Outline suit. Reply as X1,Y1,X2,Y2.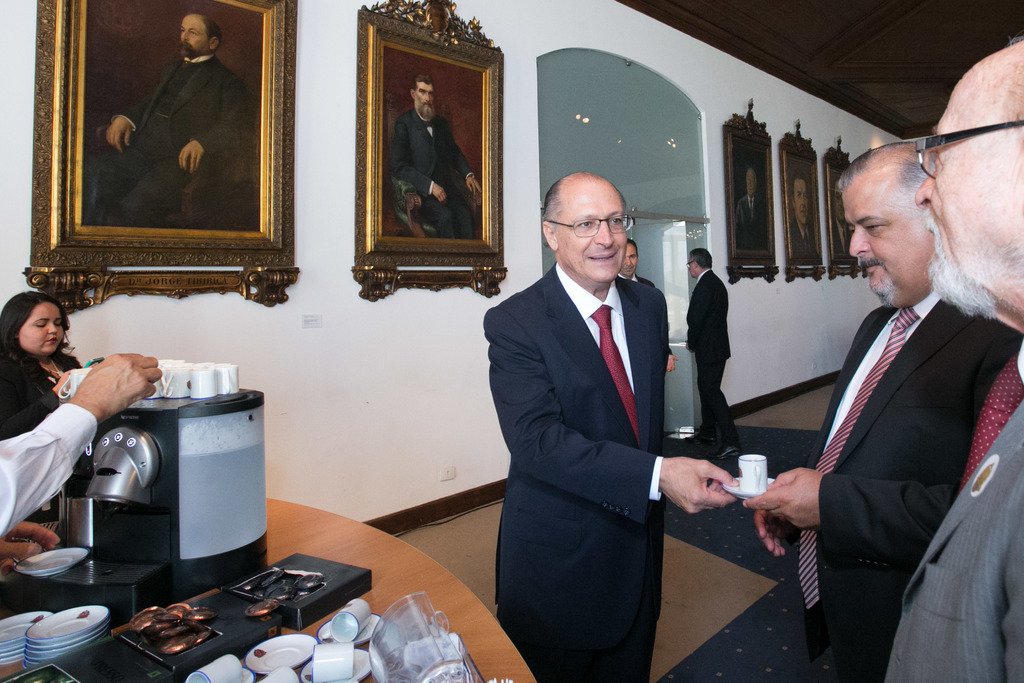
835,219,853,259.
